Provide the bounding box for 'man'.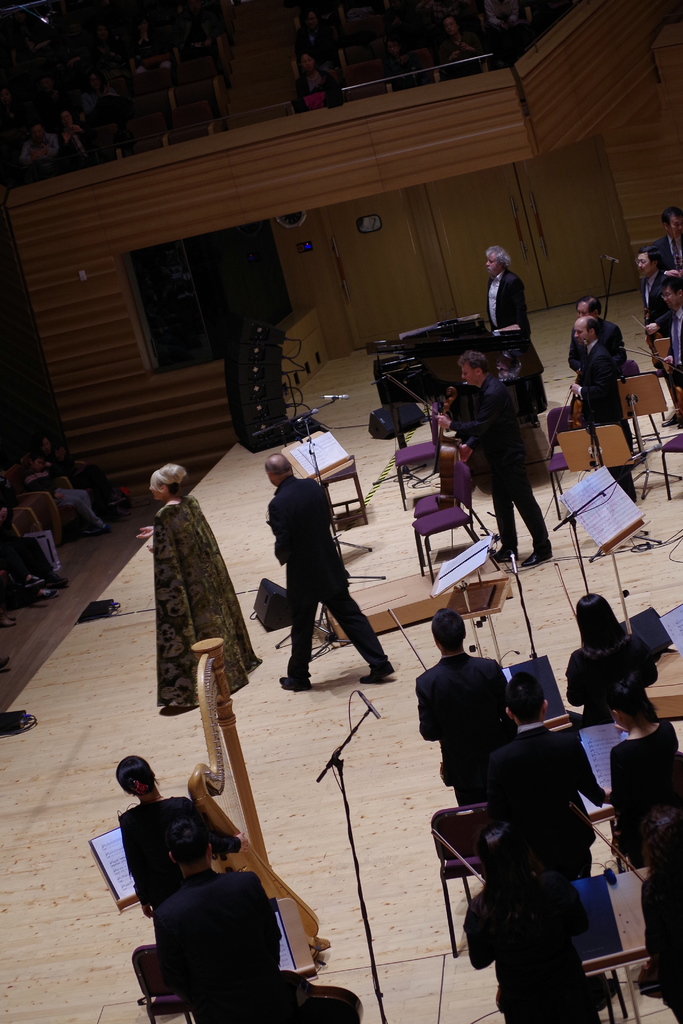
415 608 508 805.
